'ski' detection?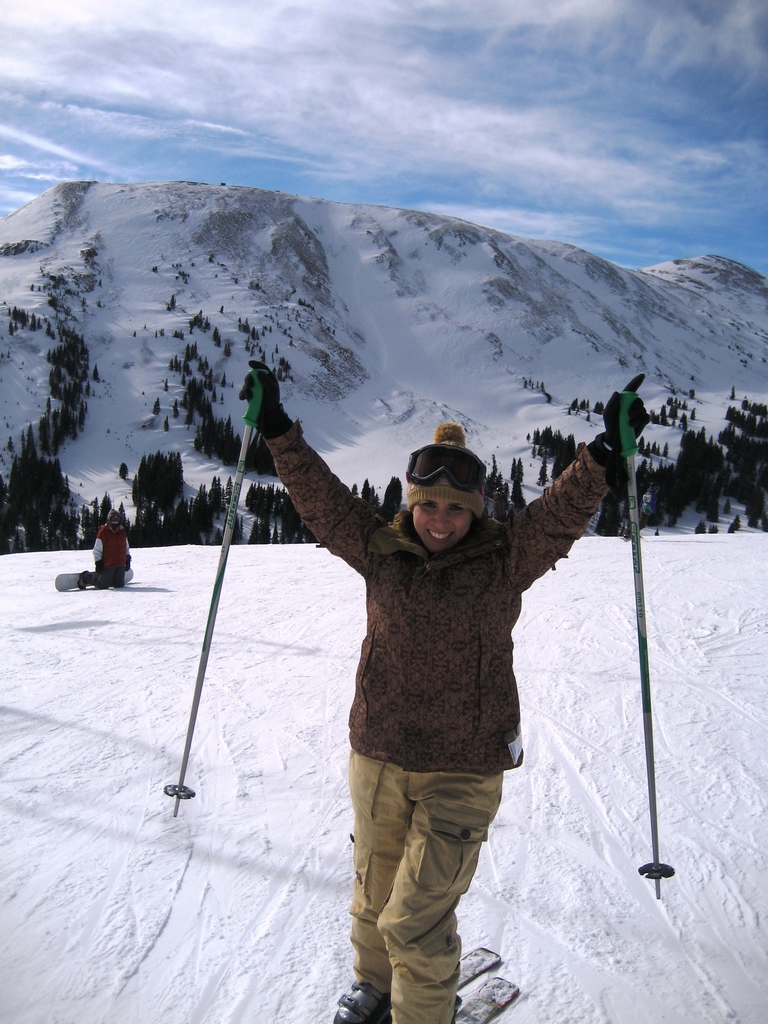
(457, 940, 506, 991)
